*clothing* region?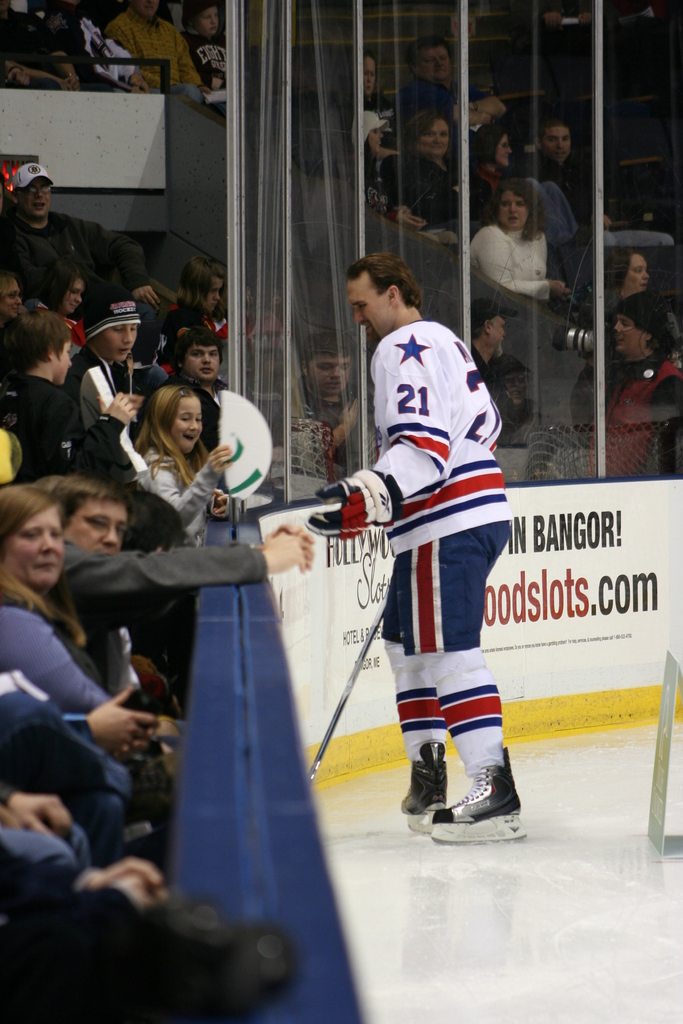
(56,314,96,350)
